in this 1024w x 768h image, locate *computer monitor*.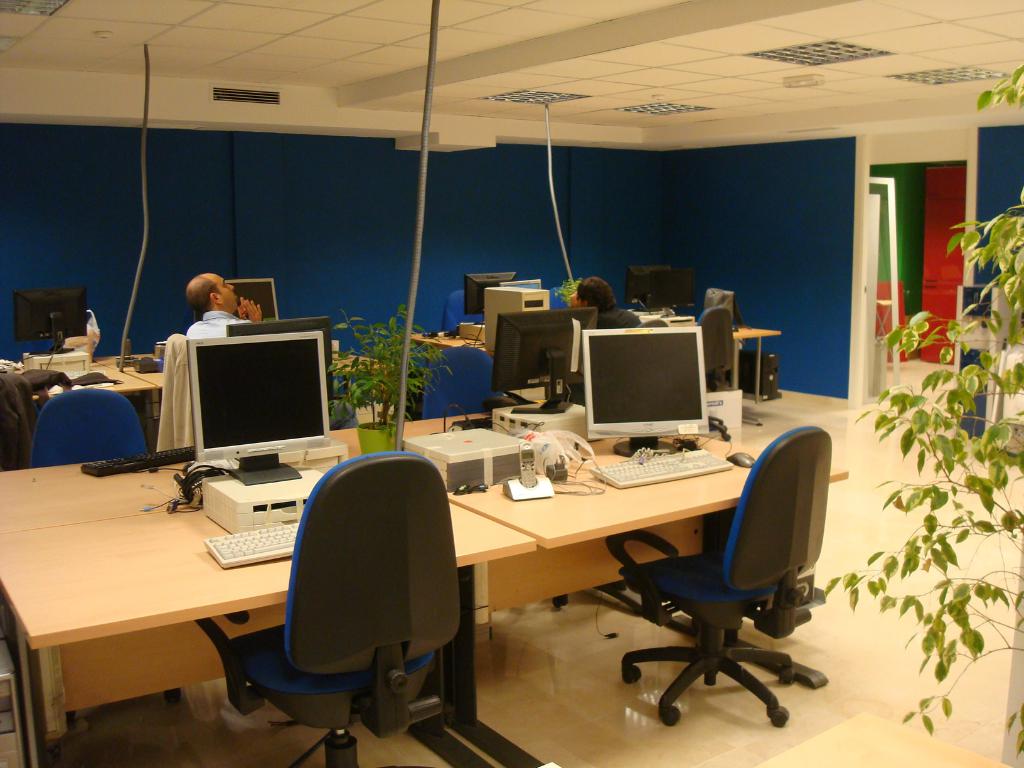
Bounding box: bbox(465, 270, 518, 323).
